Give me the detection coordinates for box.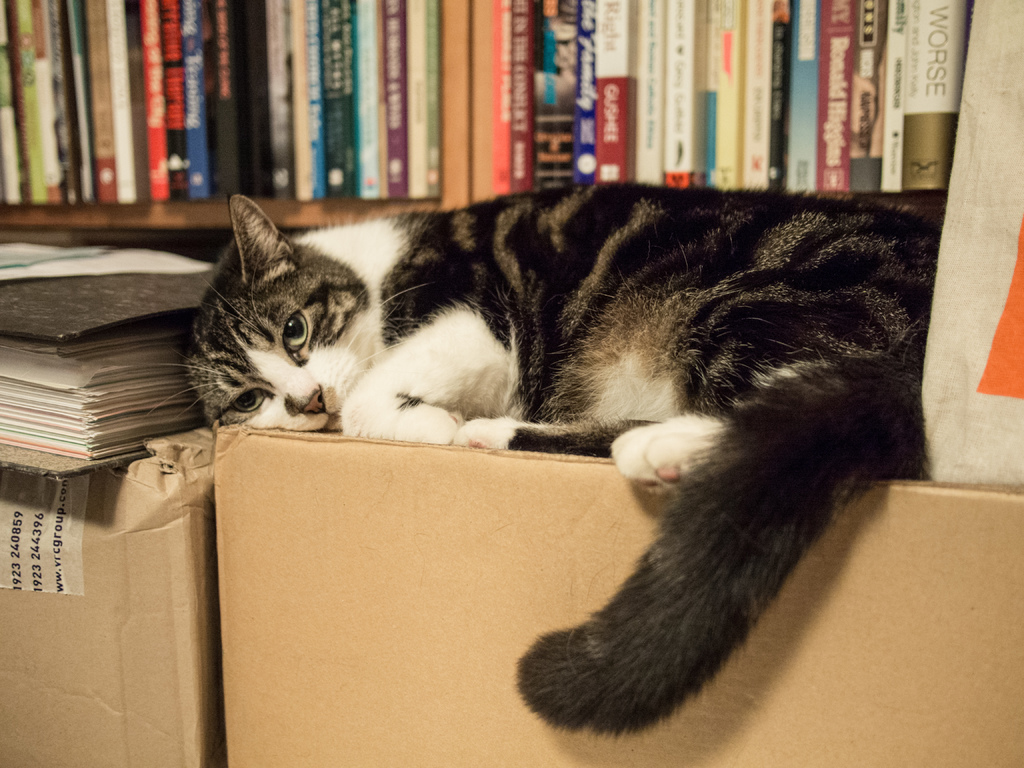
[0, 415, 216, 767].
